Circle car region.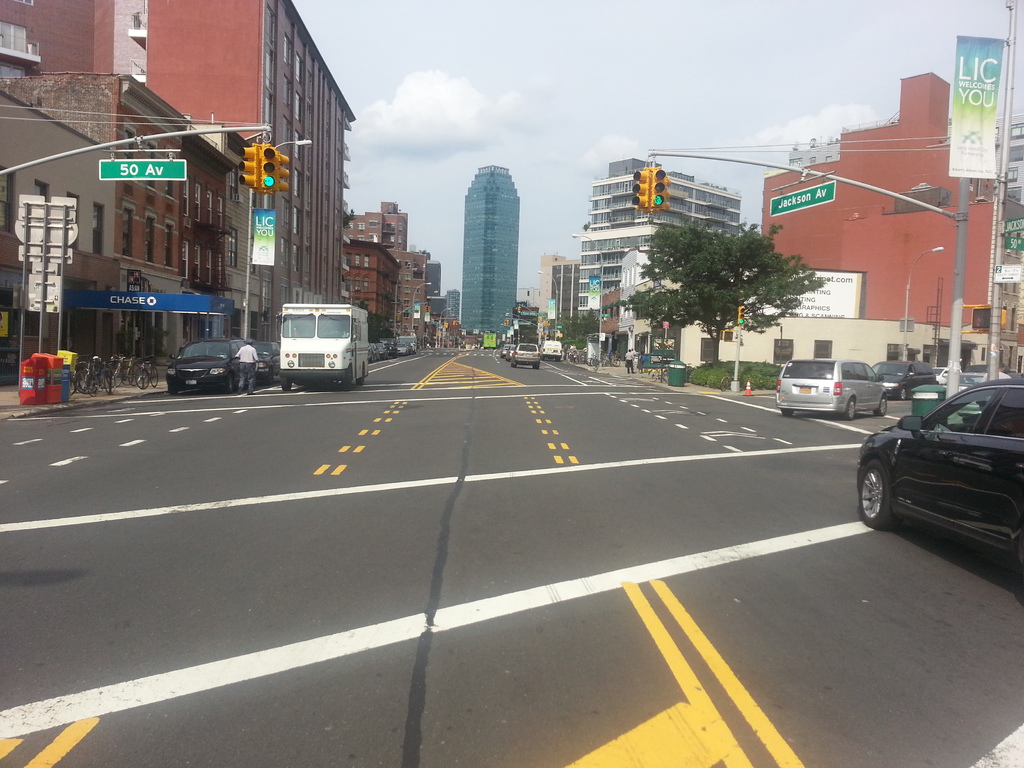
Region: bbox=(507, 339, 541, 372).
